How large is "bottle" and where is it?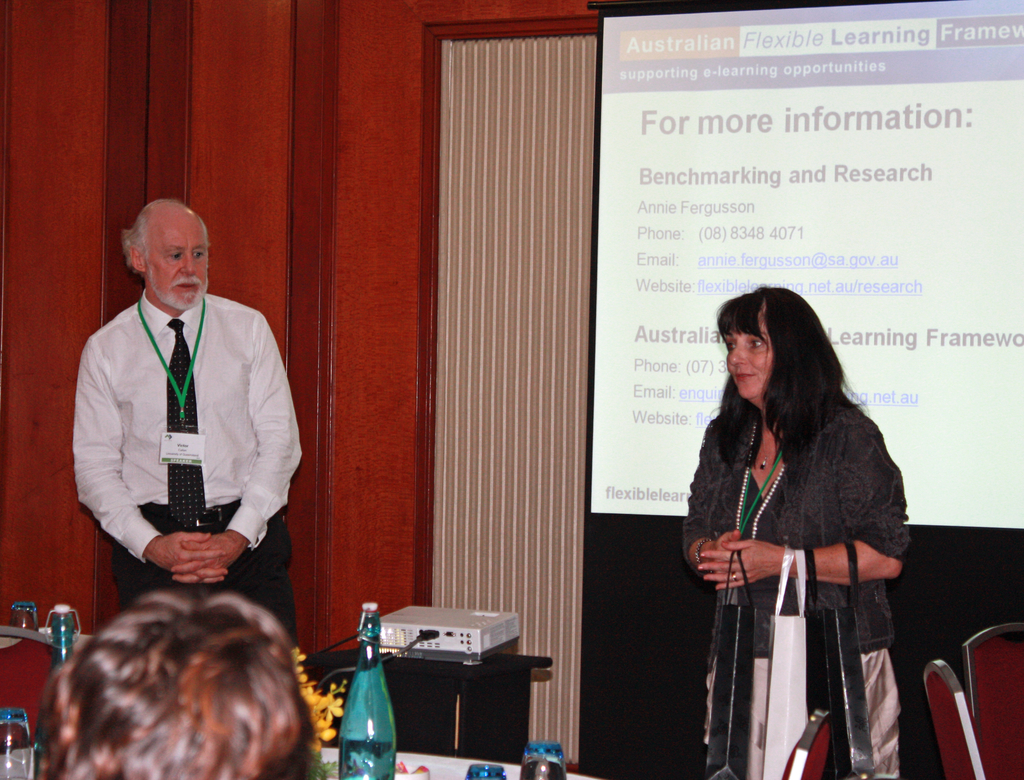
Bounding box: detection(35, 607, 80, 779).
